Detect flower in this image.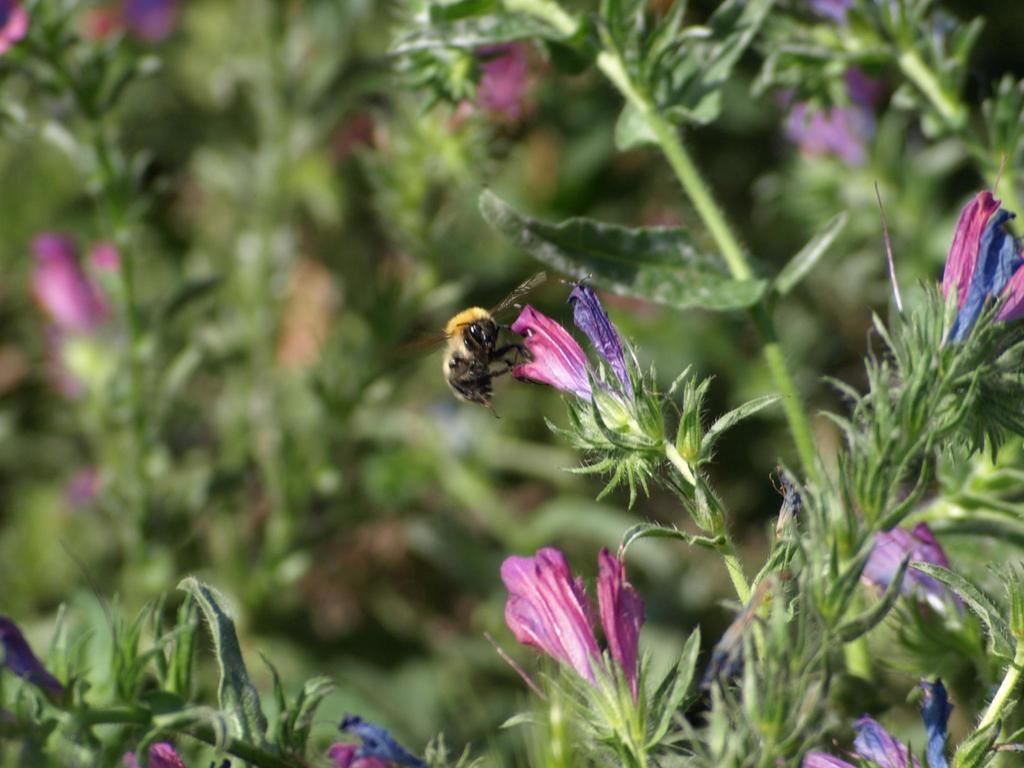
Detection: <bbox>504, 550, 649, 710</bbox>.
